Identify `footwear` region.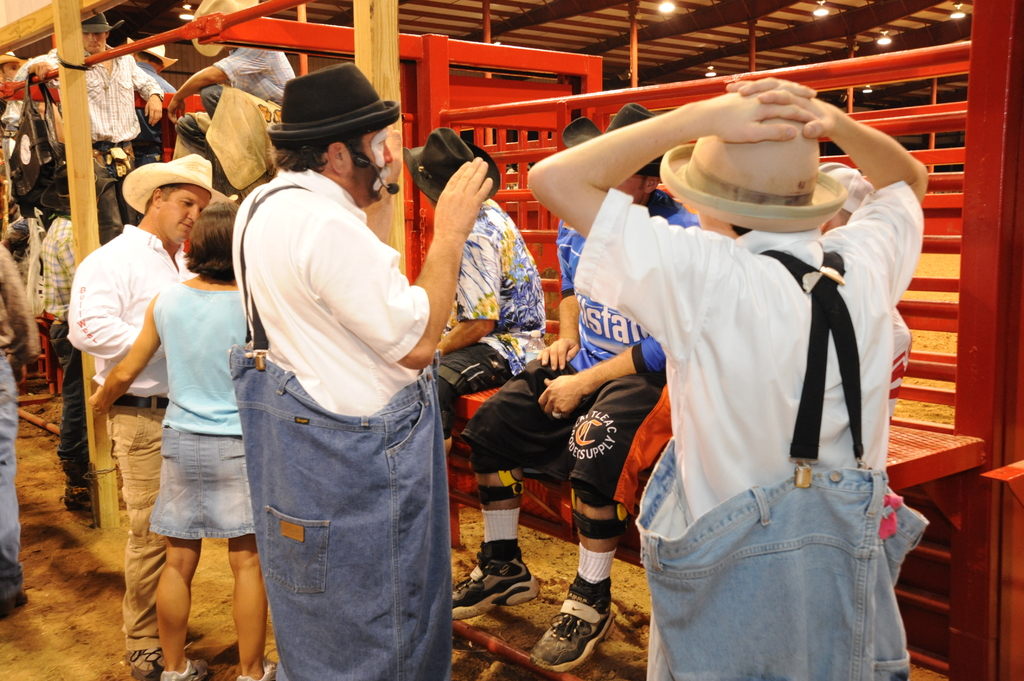
Region: pyautogui.locateOnScreen(61, 485, 106, 509).
